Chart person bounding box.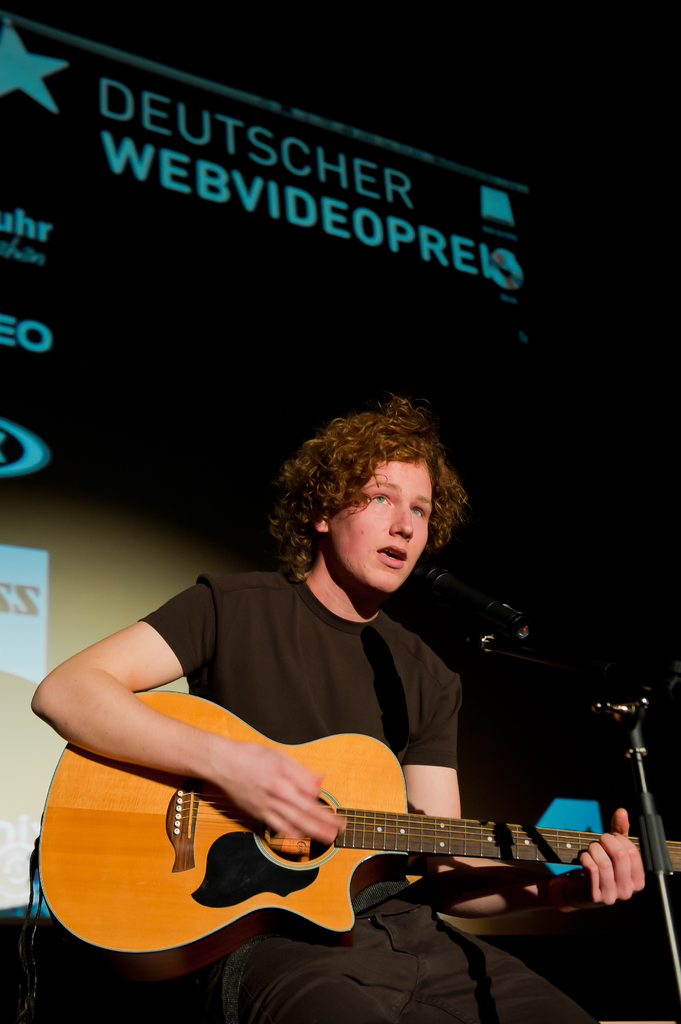
Charted: 58 390 573 991.
